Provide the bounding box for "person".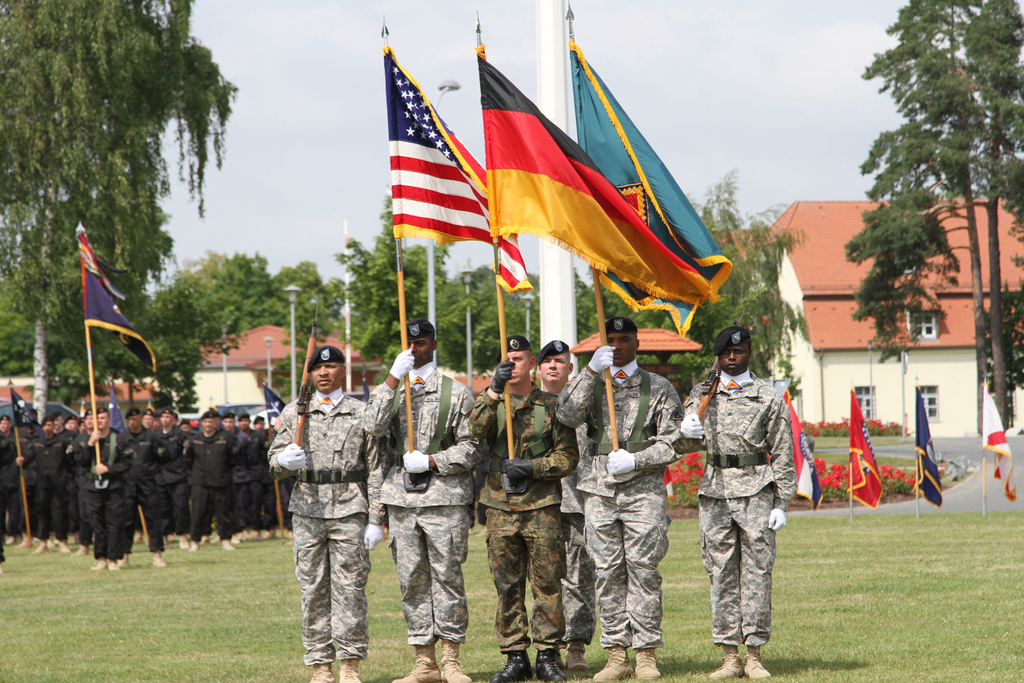
532 332 598 677.
